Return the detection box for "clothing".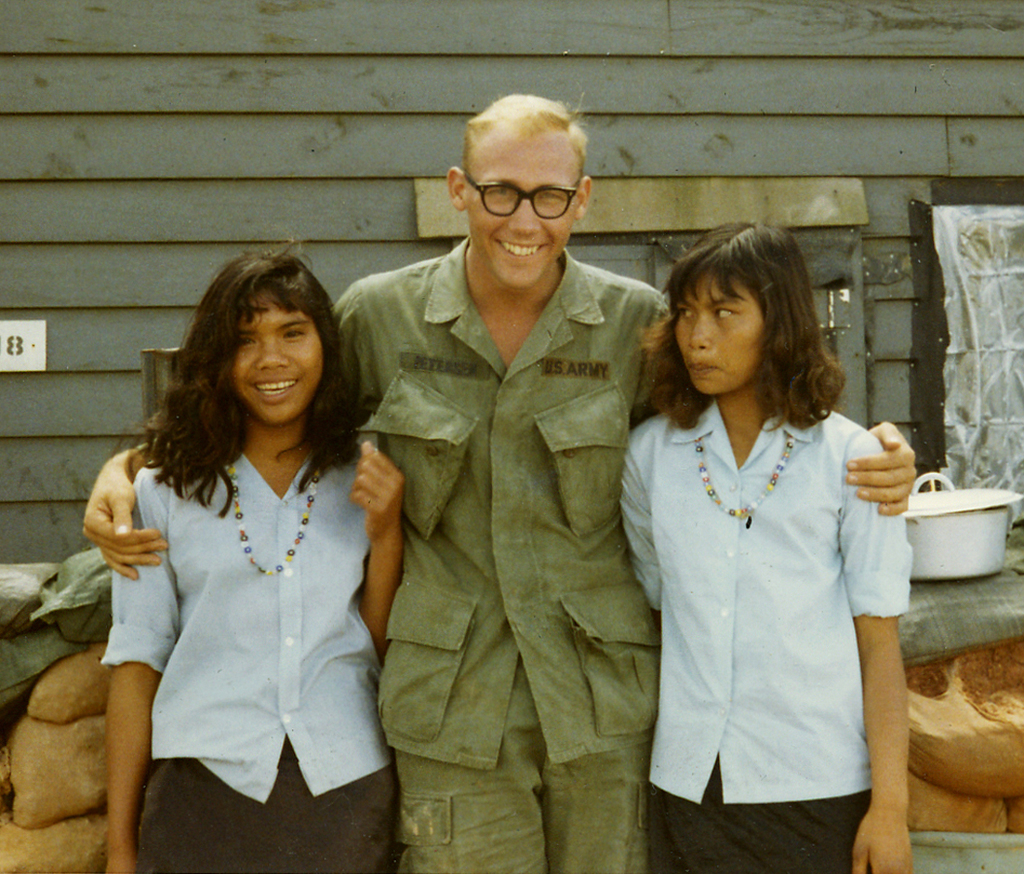
[96, 439, 399, 873].
